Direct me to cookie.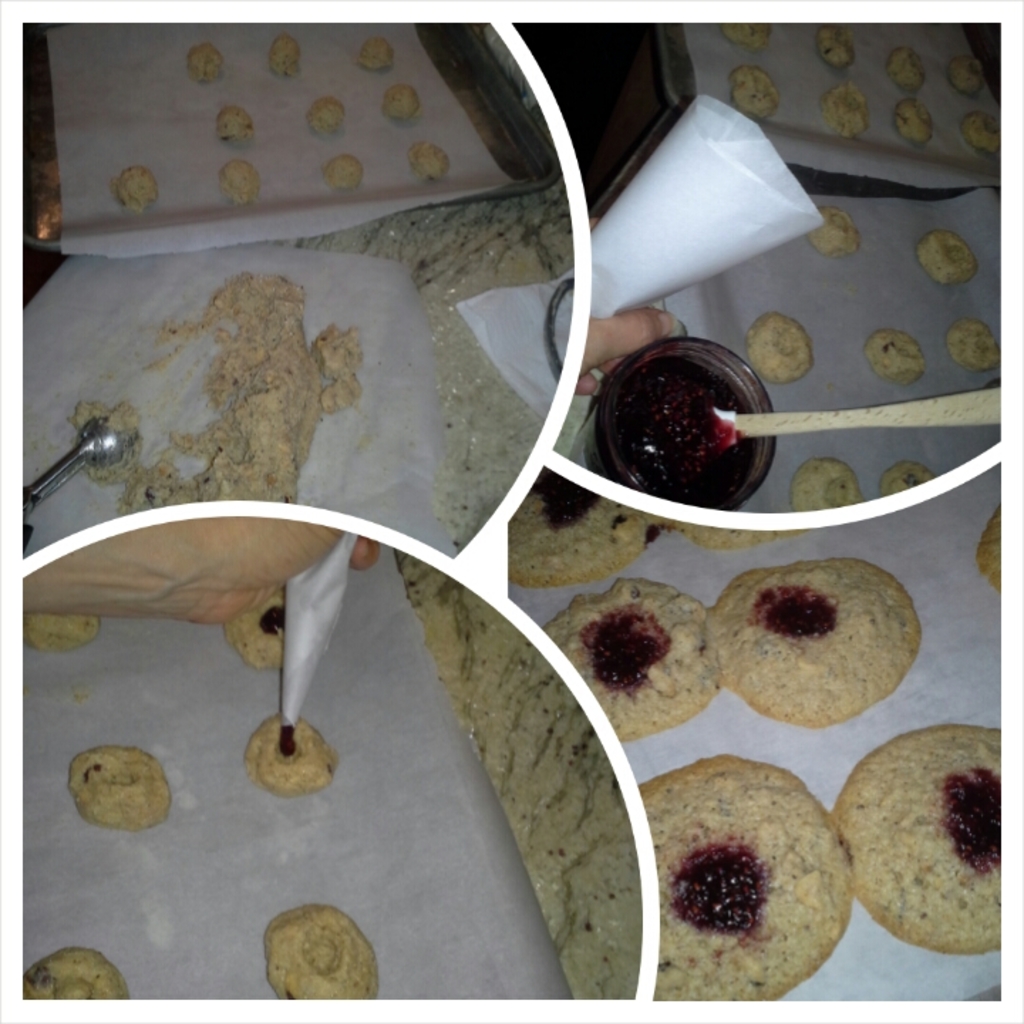
Direction: box=[960, 108, 1003, 151].
